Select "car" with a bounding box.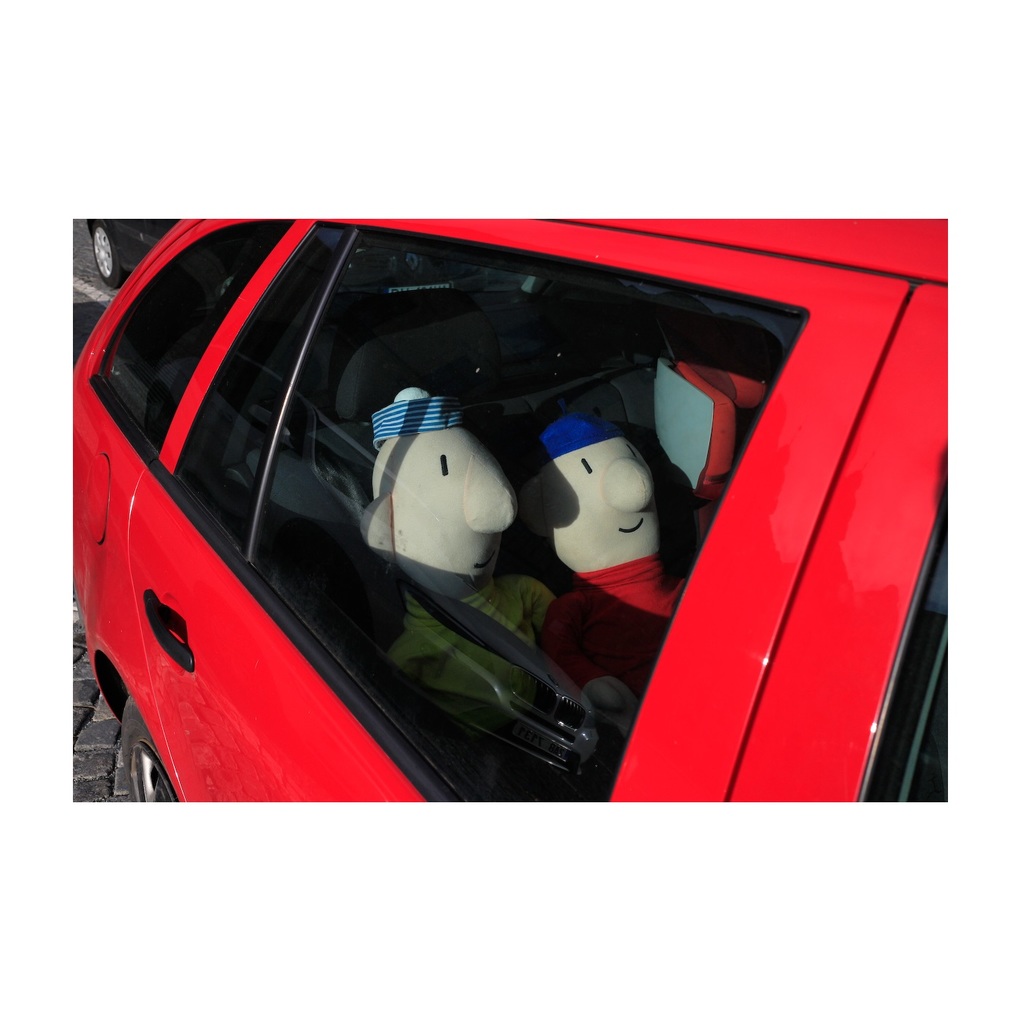
88,214,176,280.
